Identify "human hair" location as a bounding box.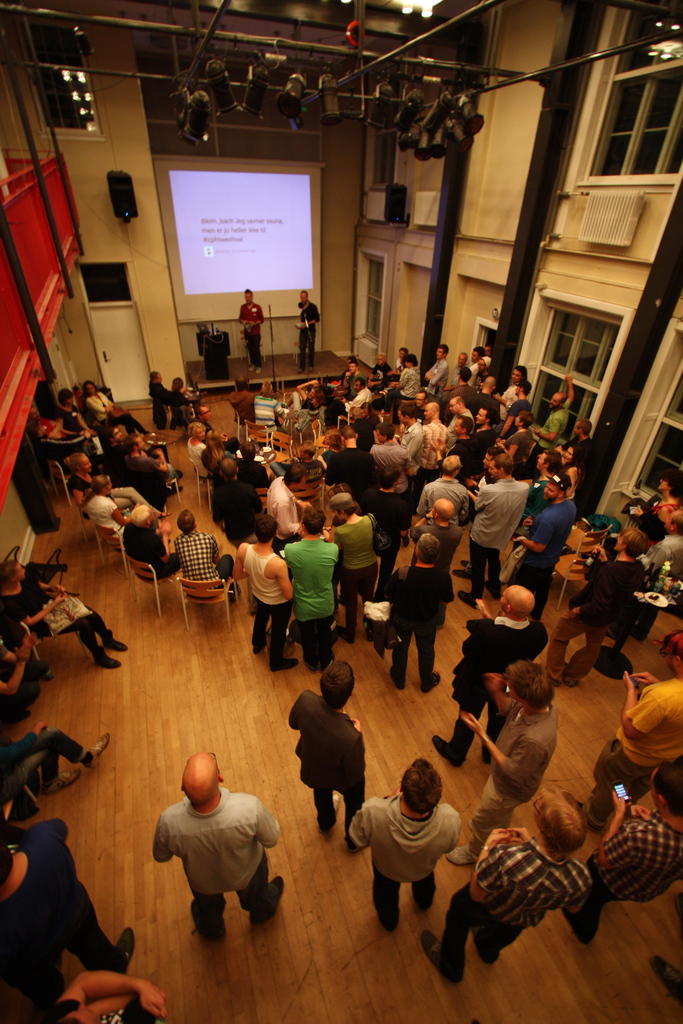
486, 445, 504, 459.
